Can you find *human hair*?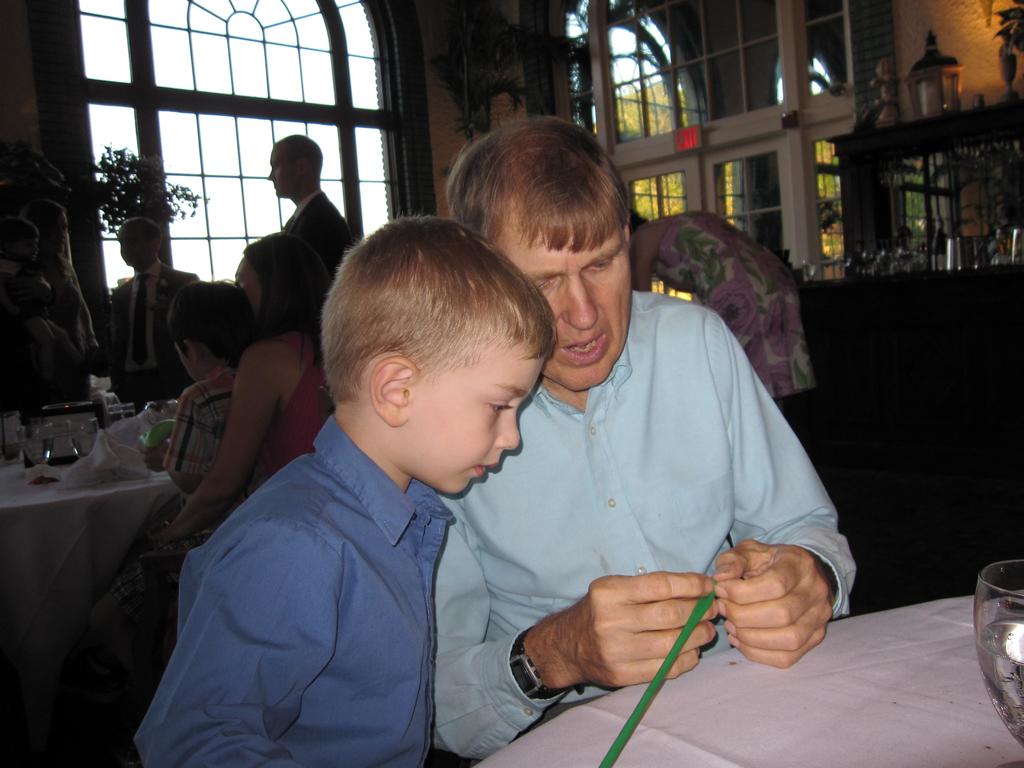
Yes, bounding box: Rect(161, 275, 260, 371).
